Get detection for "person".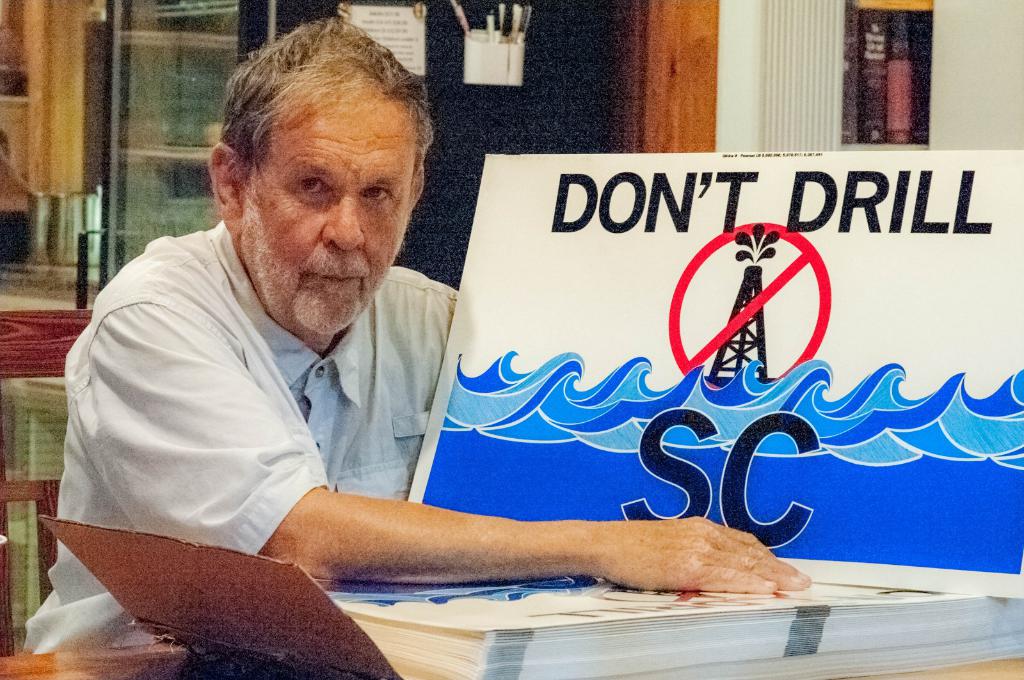
Detection: pyautogui.locateOnScreen(23, 11, 813, 658).
